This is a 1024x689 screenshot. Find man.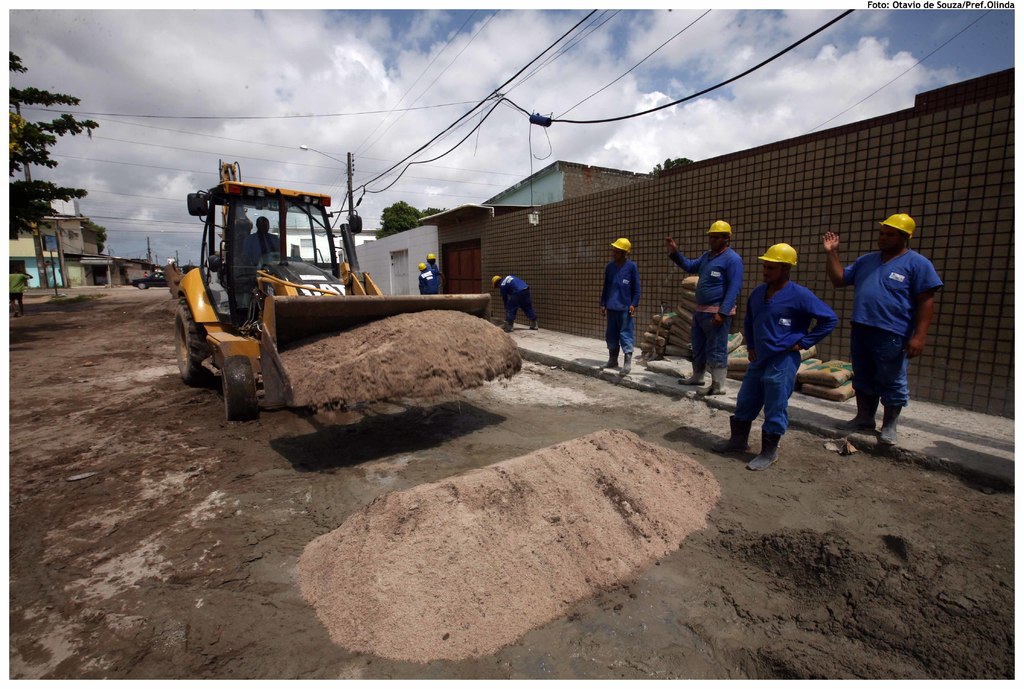
Bounding box: {"left": 841, "top": 216, "right": 934, "bottom": 455}.
